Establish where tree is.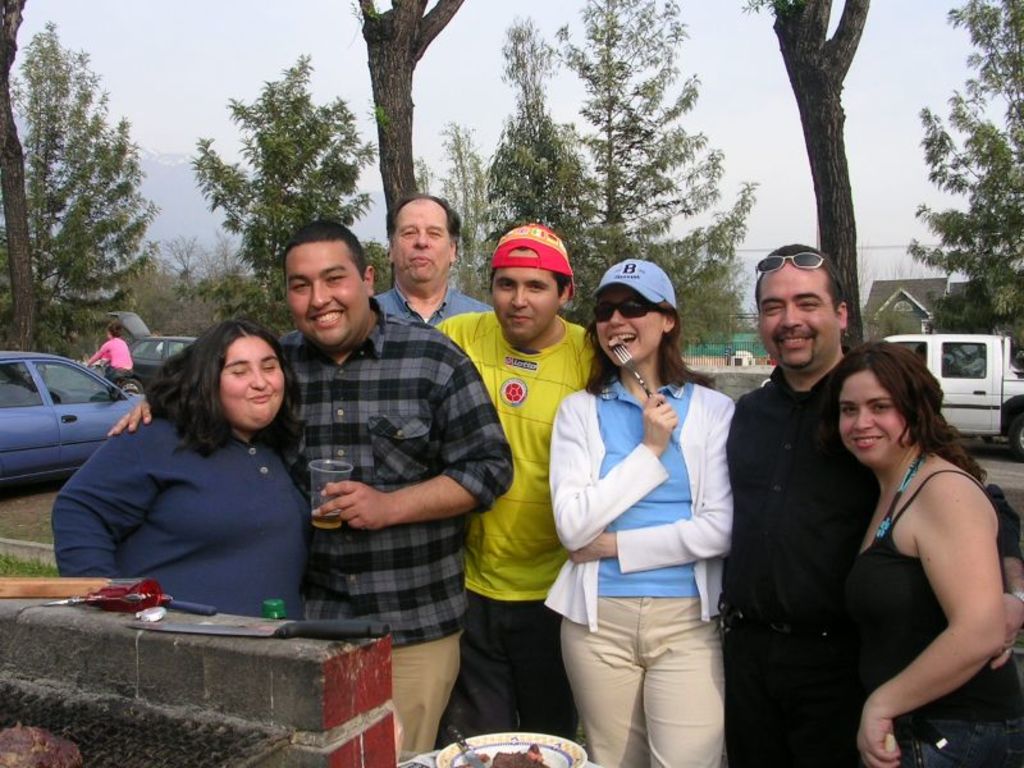
Established at rect(410, 0, 756, 347).
